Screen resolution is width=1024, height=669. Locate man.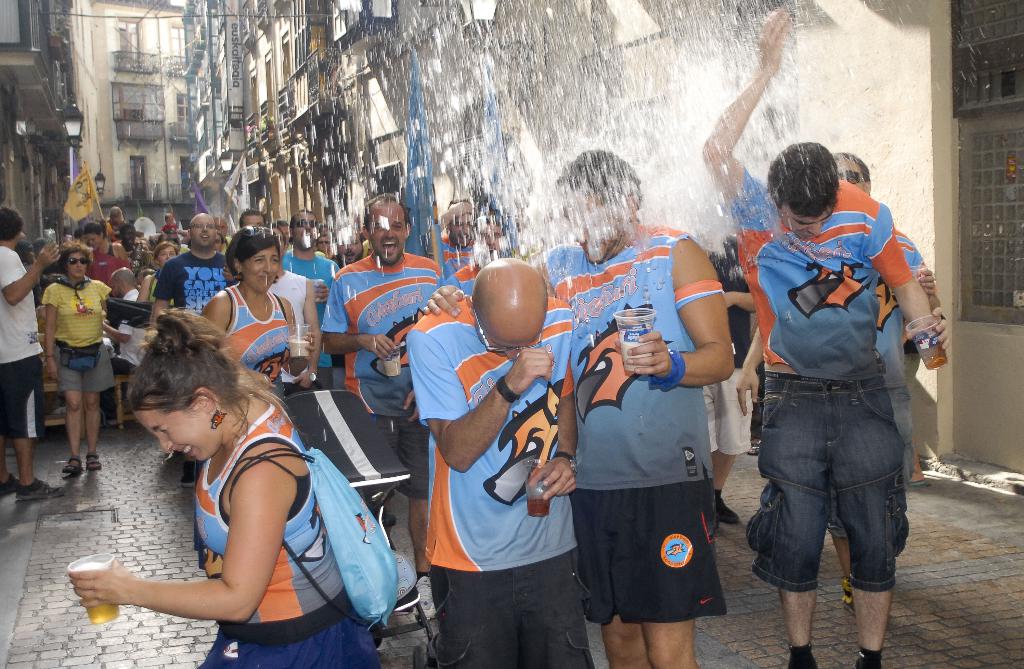
[left=319, top=192, right=444, bottom=621].
